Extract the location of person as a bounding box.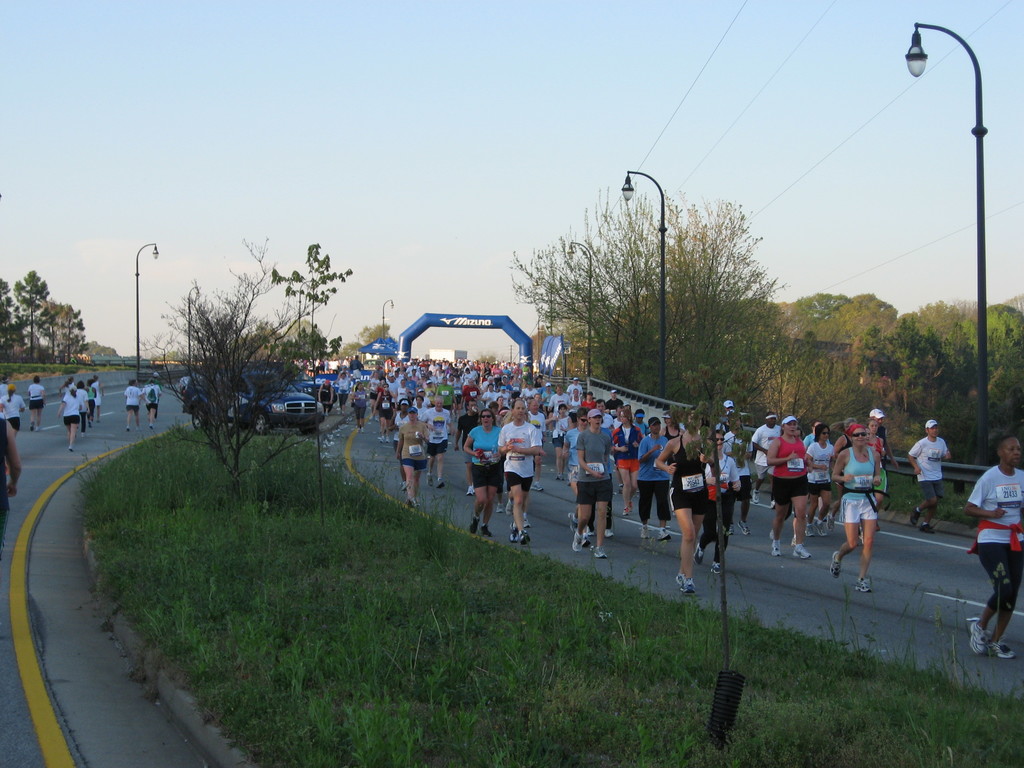
l=466, t=410, r=499, b=534.
